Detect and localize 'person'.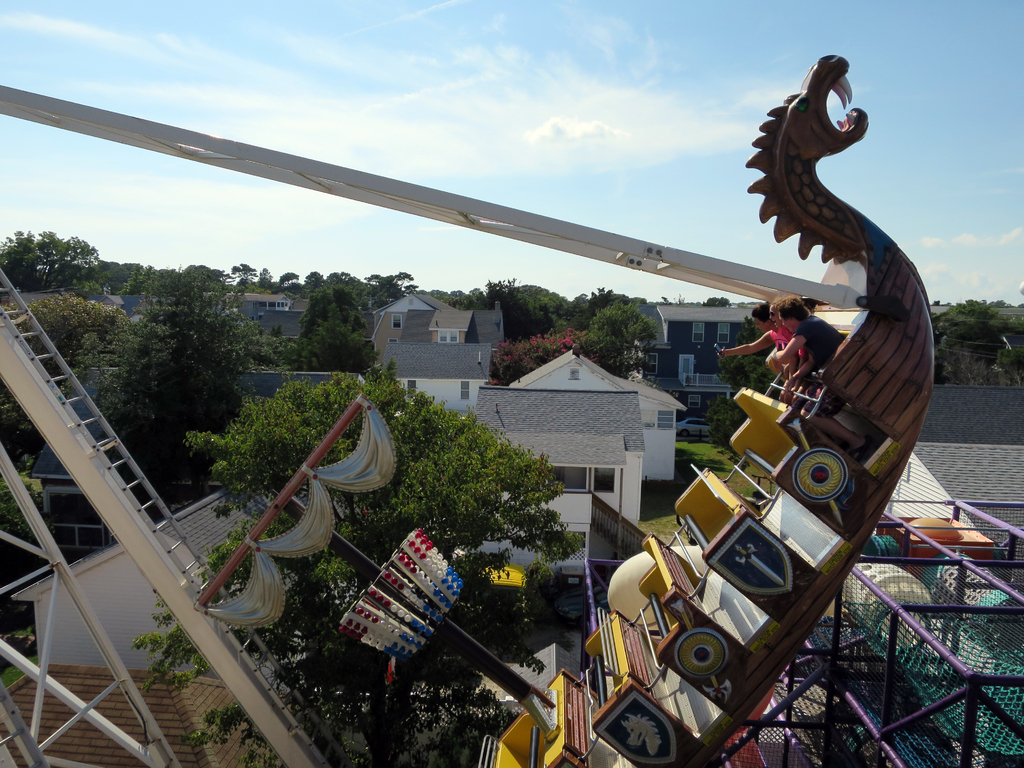
Localized at bbox(715, 304, 799, 404).
